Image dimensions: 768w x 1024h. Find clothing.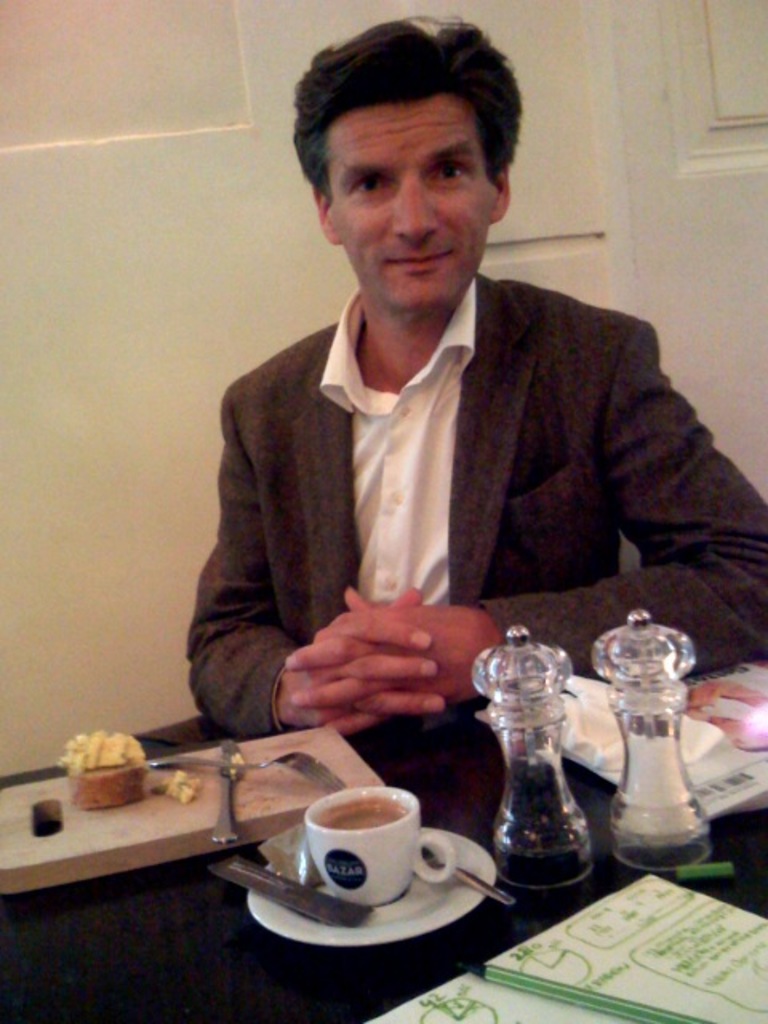
detection(168, 240, 725, 726).
